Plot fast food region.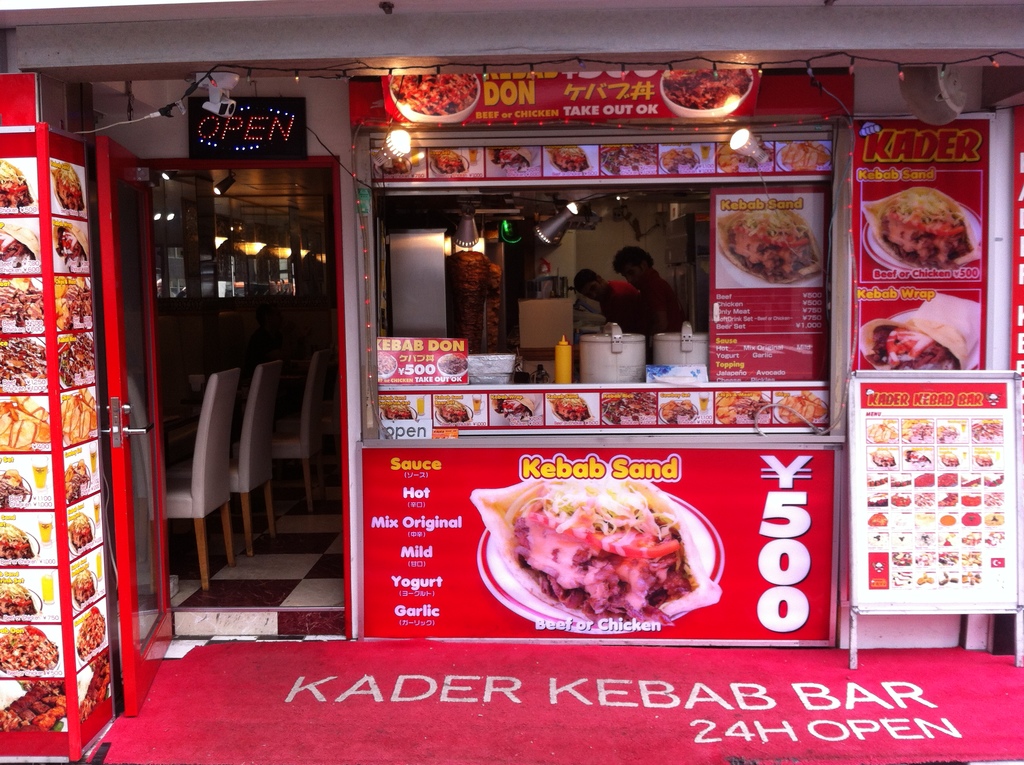
Plotted at 940 447 960 469.
